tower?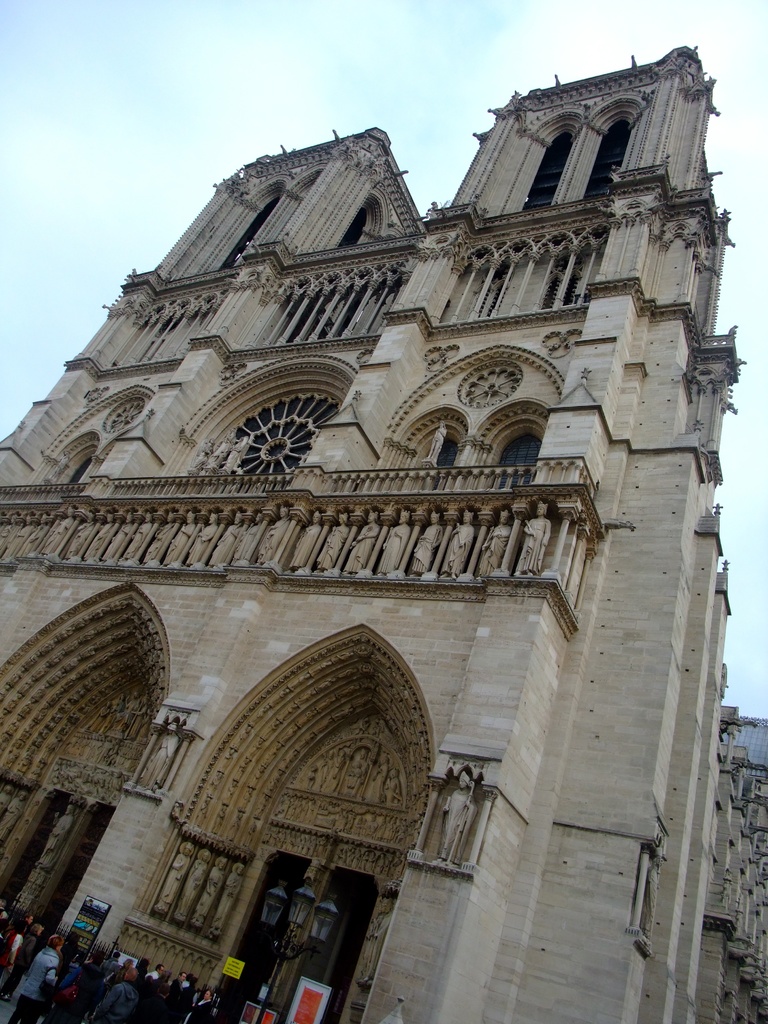
box=[0, 42, 767, 1023]
